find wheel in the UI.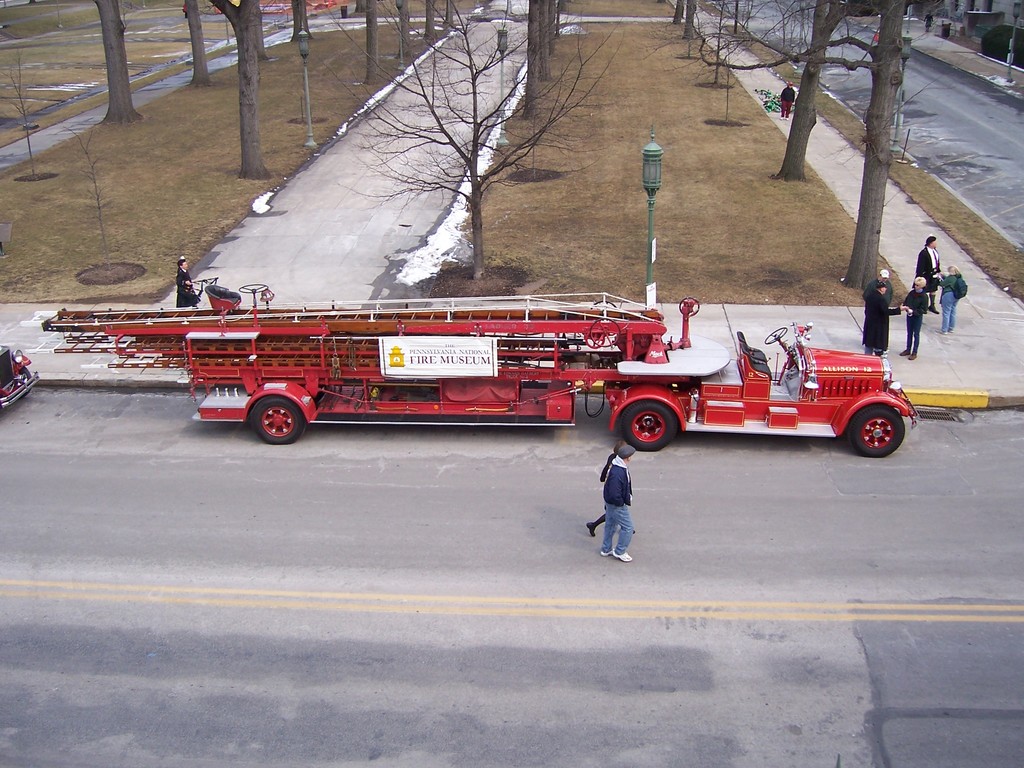
UI element at x1=585, y1=328, x2=606, y2=349.
